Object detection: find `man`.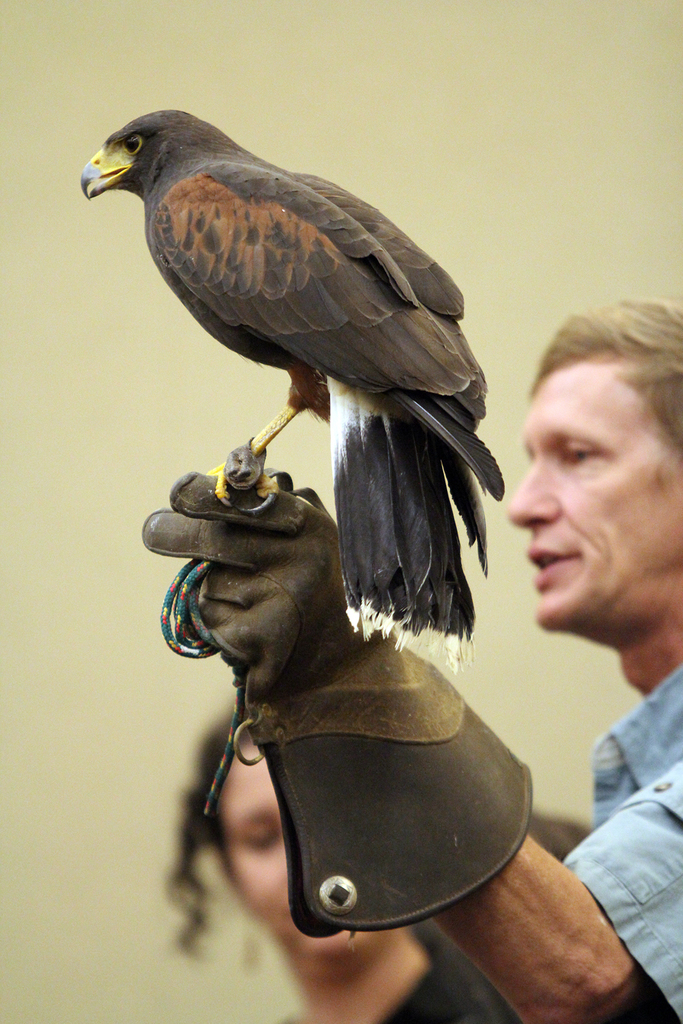
x1=139, y1=277, x2=682, y2=1023.
